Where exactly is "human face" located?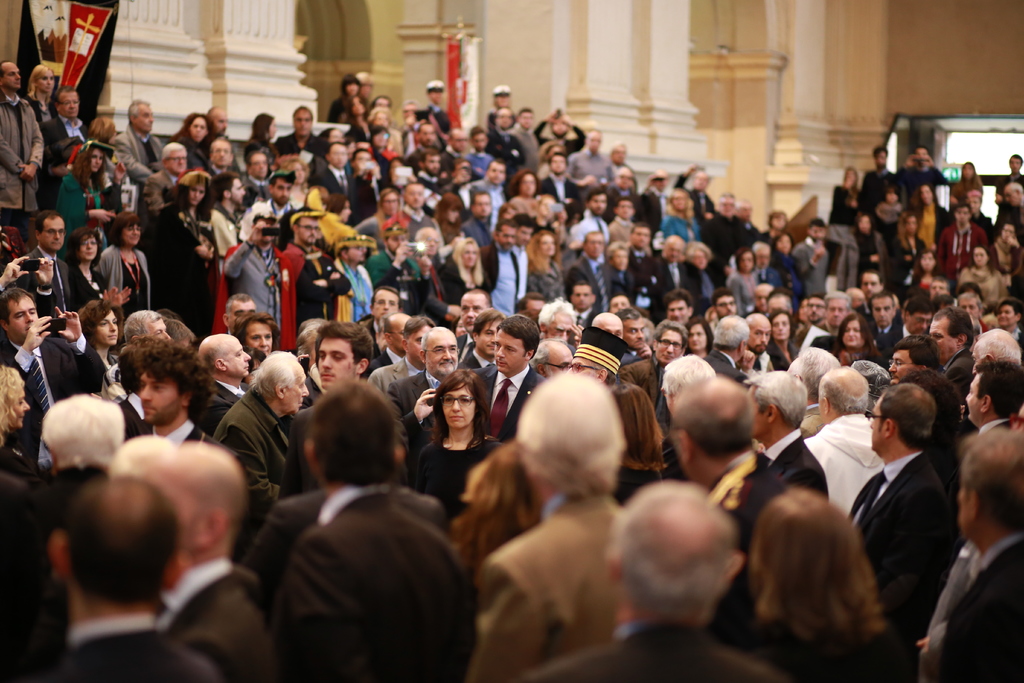
Its bounding box is select_region(927, 320, 961, 358).
